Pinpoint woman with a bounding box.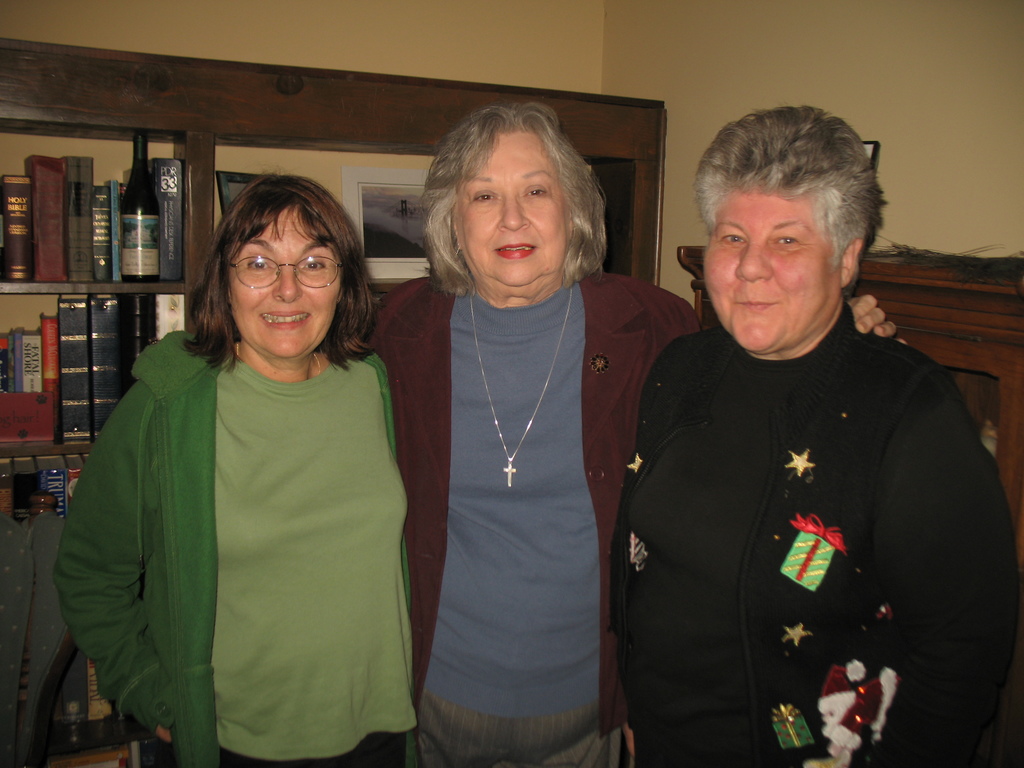
locate(63, 181, 424, 767).
